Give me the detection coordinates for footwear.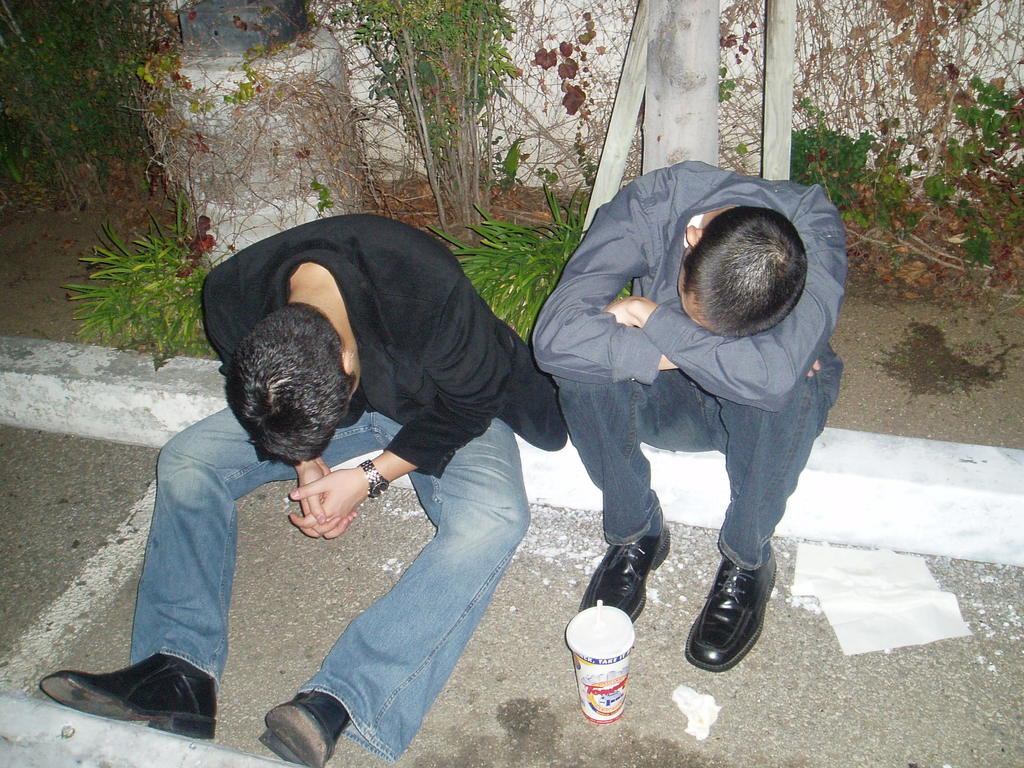
<region>684, 558, 776, 666</region>.
